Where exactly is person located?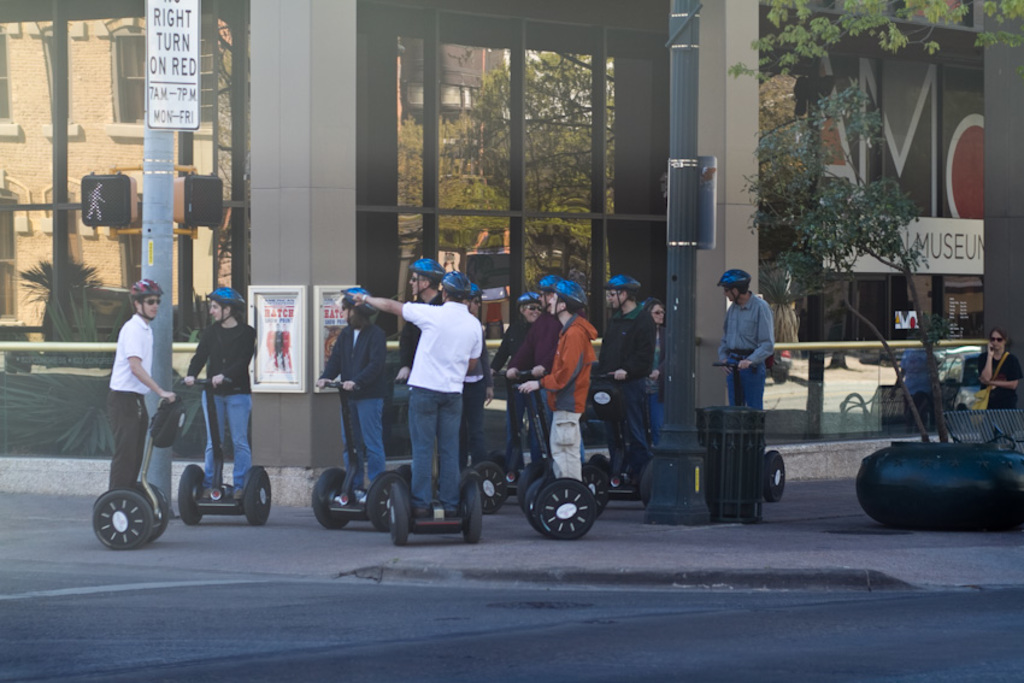
Its bounding box is bbox=[186, 287, 254, 500].
